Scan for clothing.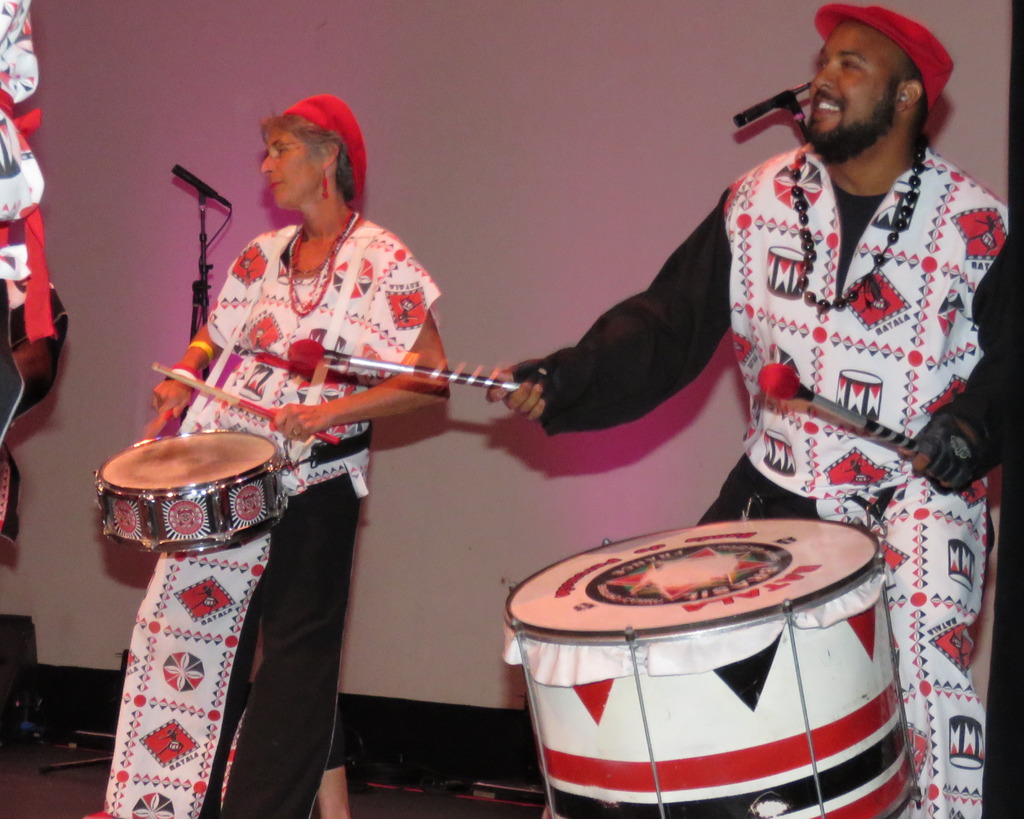
Scan result: crop(101, 211, 442, 818).
